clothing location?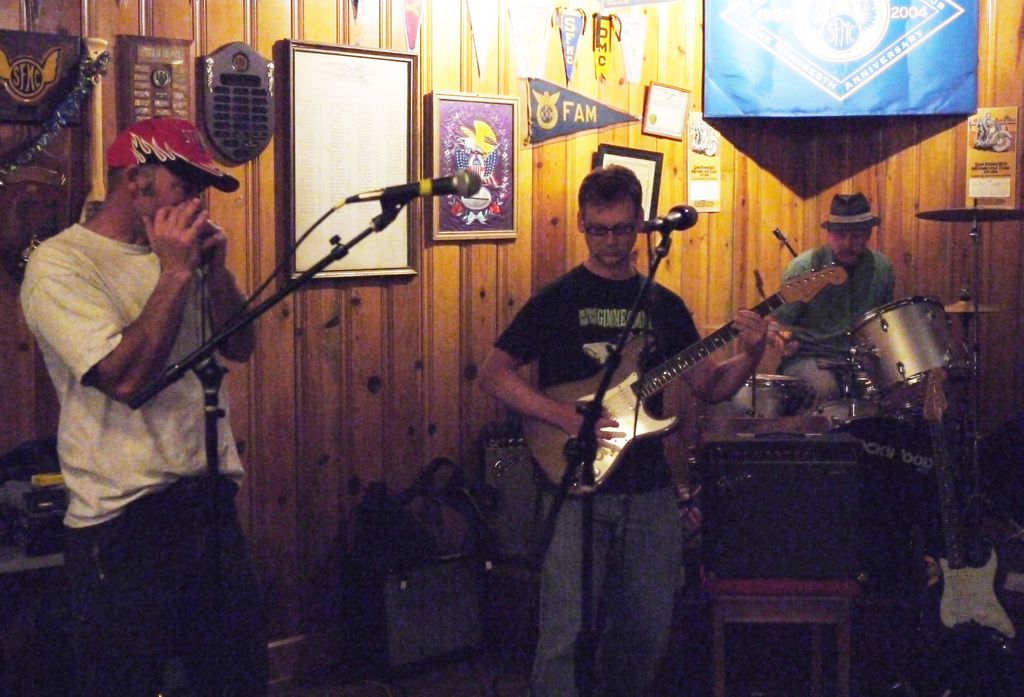
crop(16, 219, 268, 695)
